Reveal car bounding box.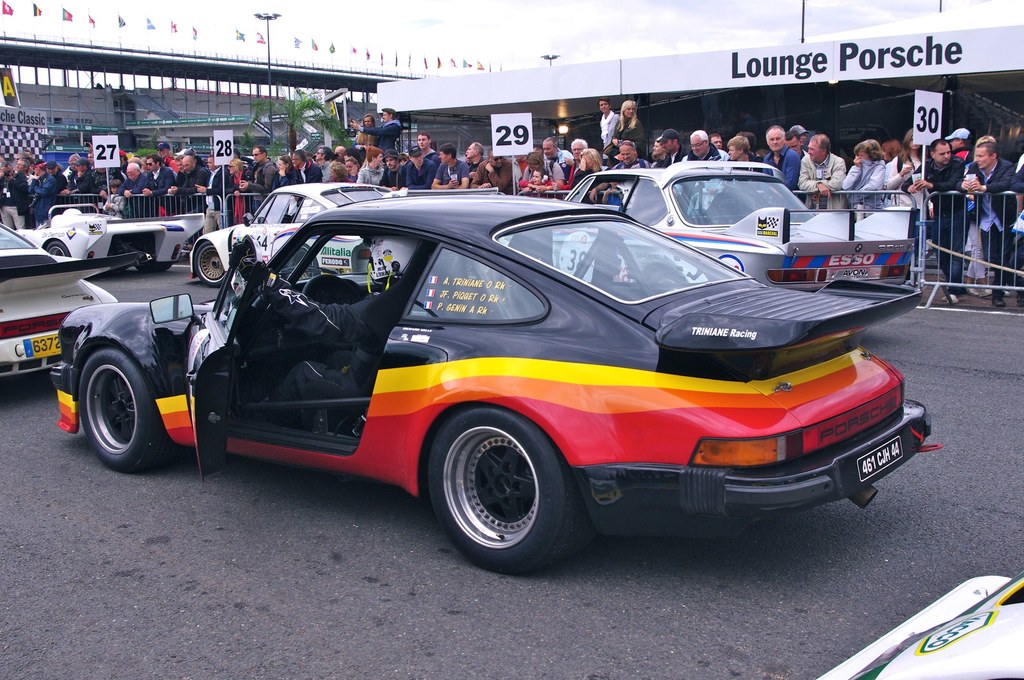
Revealed: {"x1": 49, "y1": 188, "x2": 945, "y2": 579}.
